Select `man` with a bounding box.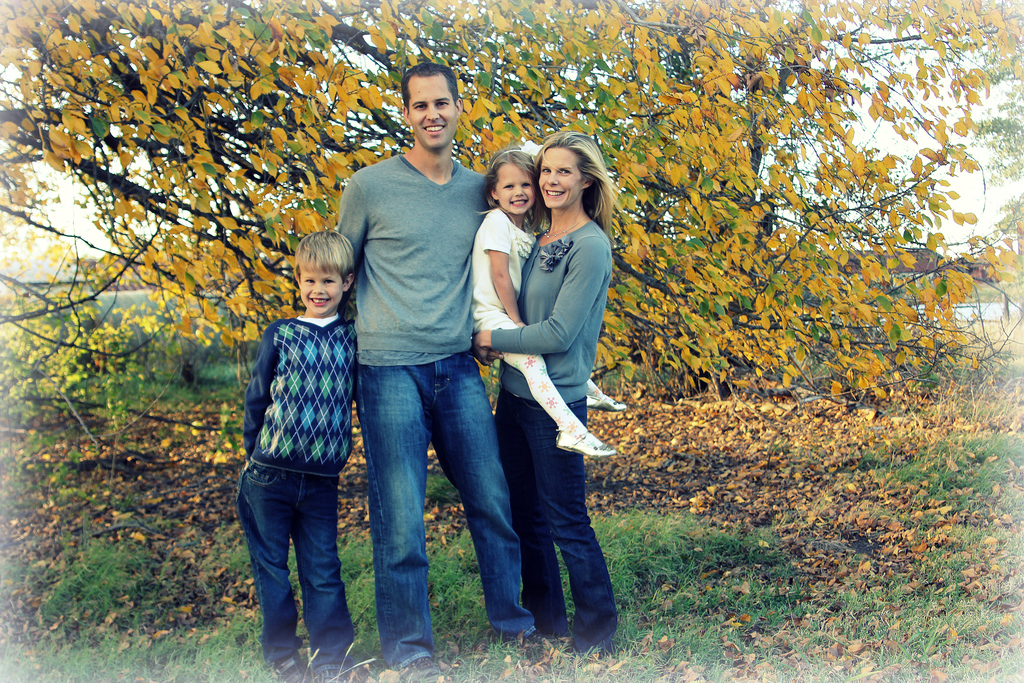
locate(335, 45, 486, 674).
